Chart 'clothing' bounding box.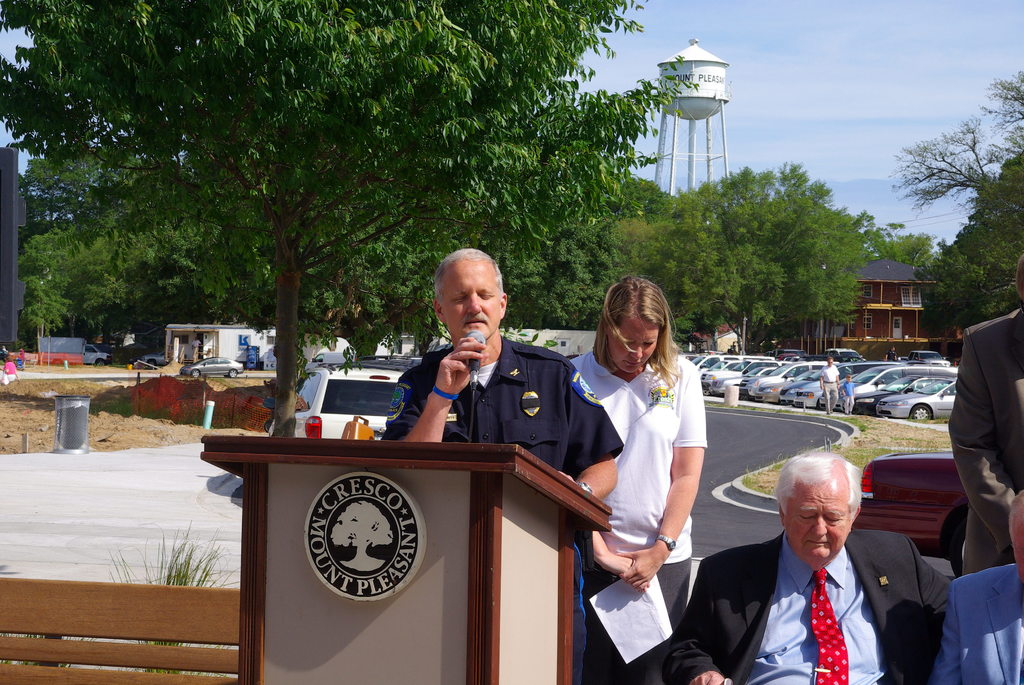
Charted: bbox=[822, 365, 836, 413].
